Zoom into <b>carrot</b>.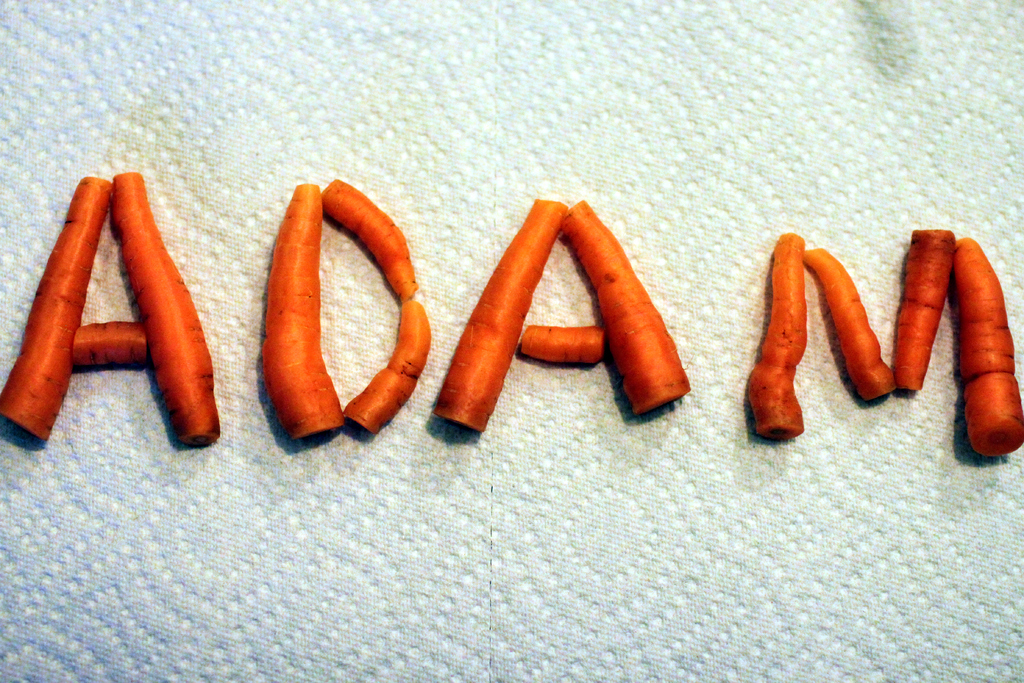
Zoom target: box(114, 169, 225, 446).
